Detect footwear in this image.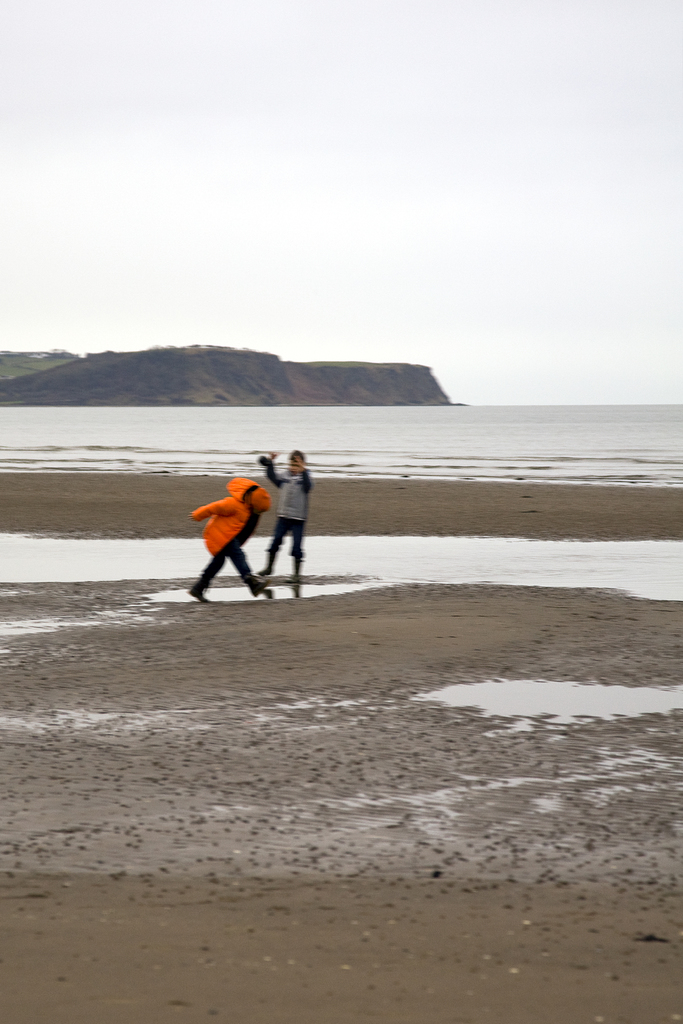
Detection: pyautogui.locateOnScreen(188, 583, 211, 609).
